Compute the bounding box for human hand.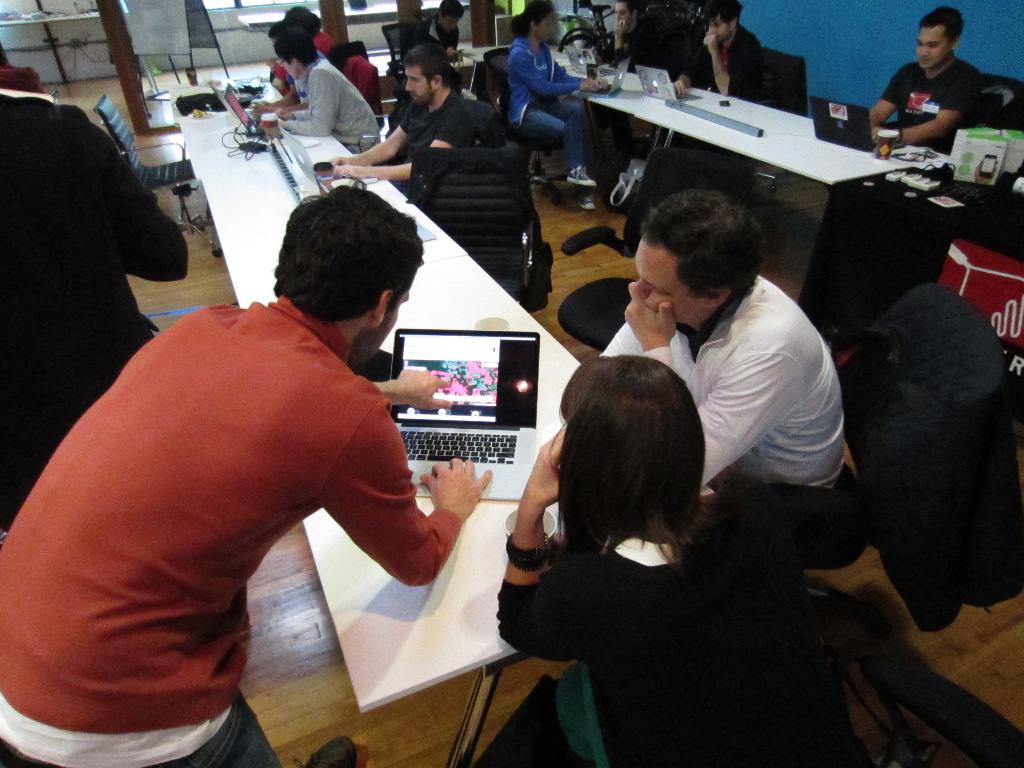
[614, 17, 628, 37].
